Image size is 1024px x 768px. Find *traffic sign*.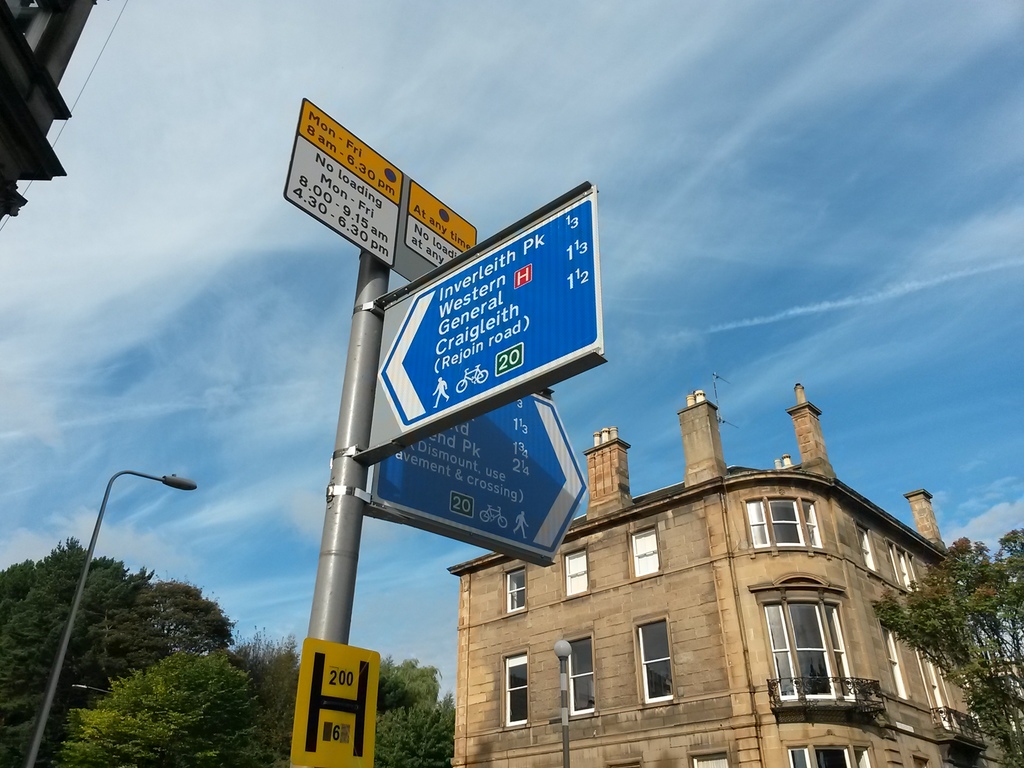
select_region(288, 630, 378, 767).
